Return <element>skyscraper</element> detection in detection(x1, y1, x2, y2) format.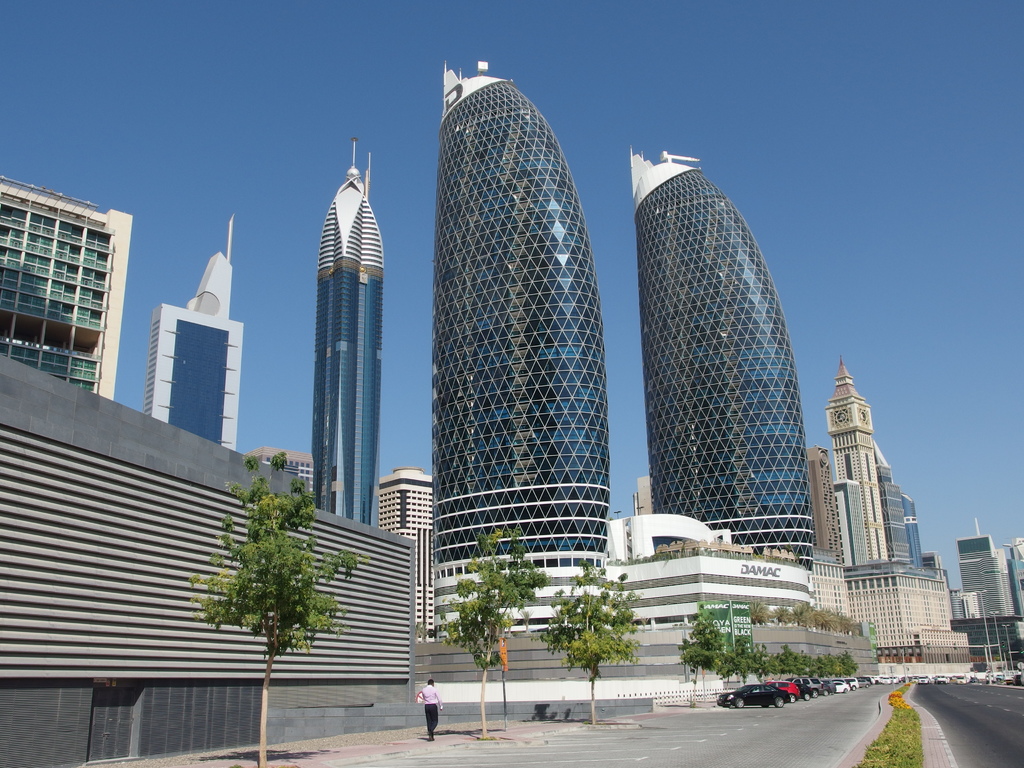
detection(630, 142, 823, 564).
